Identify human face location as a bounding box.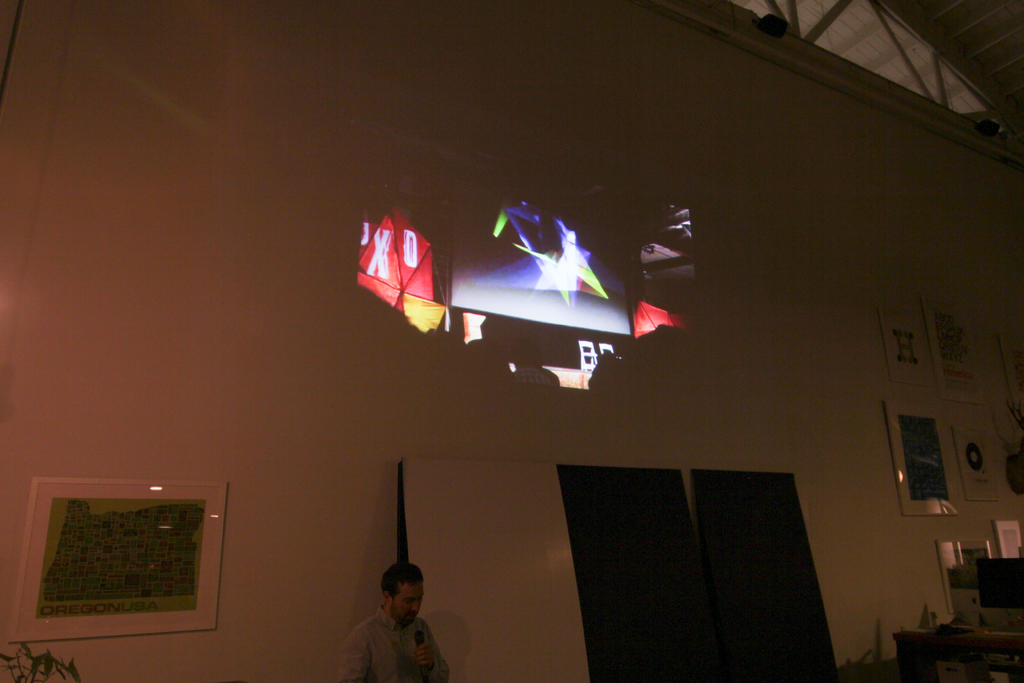
392 580 423 623.
